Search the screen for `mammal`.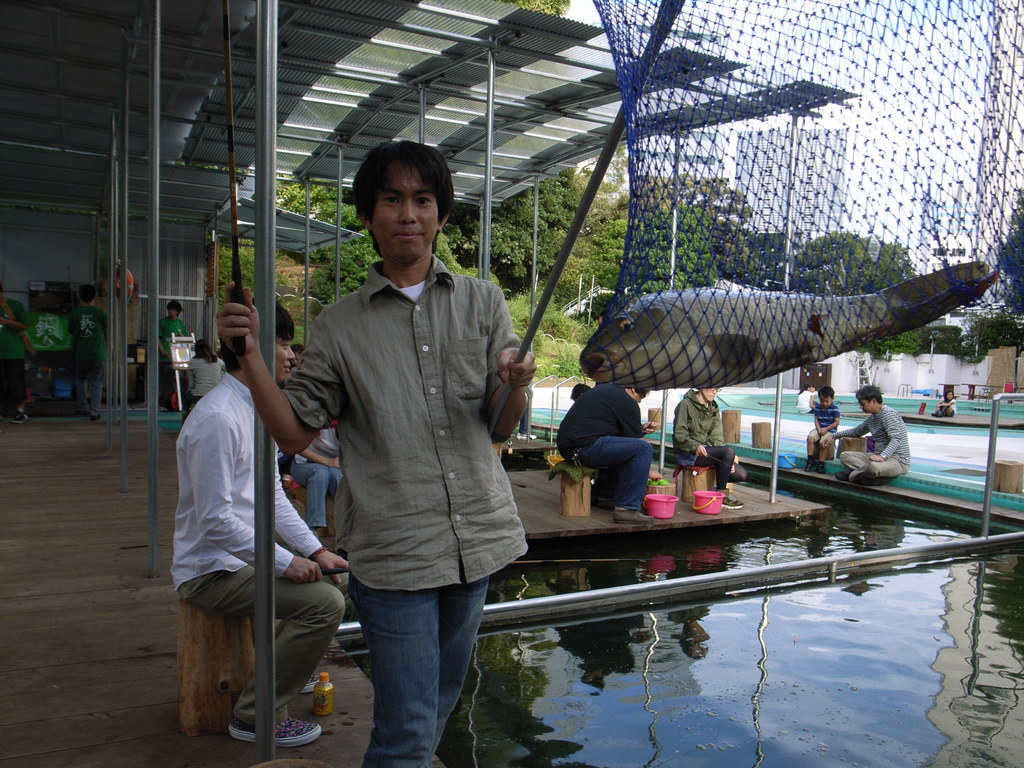
Found at pyautogui.locateOnScreen(290, 428, 353, 538).
